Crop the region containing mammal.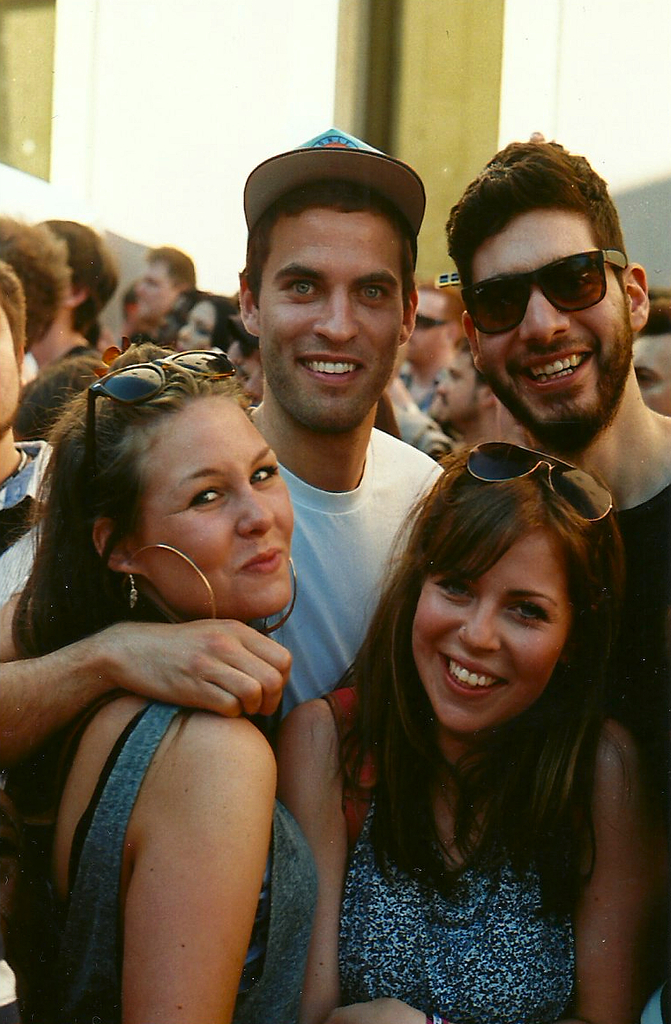
Crop region: <bbox>437, 128, 670, 785</bbox>.
